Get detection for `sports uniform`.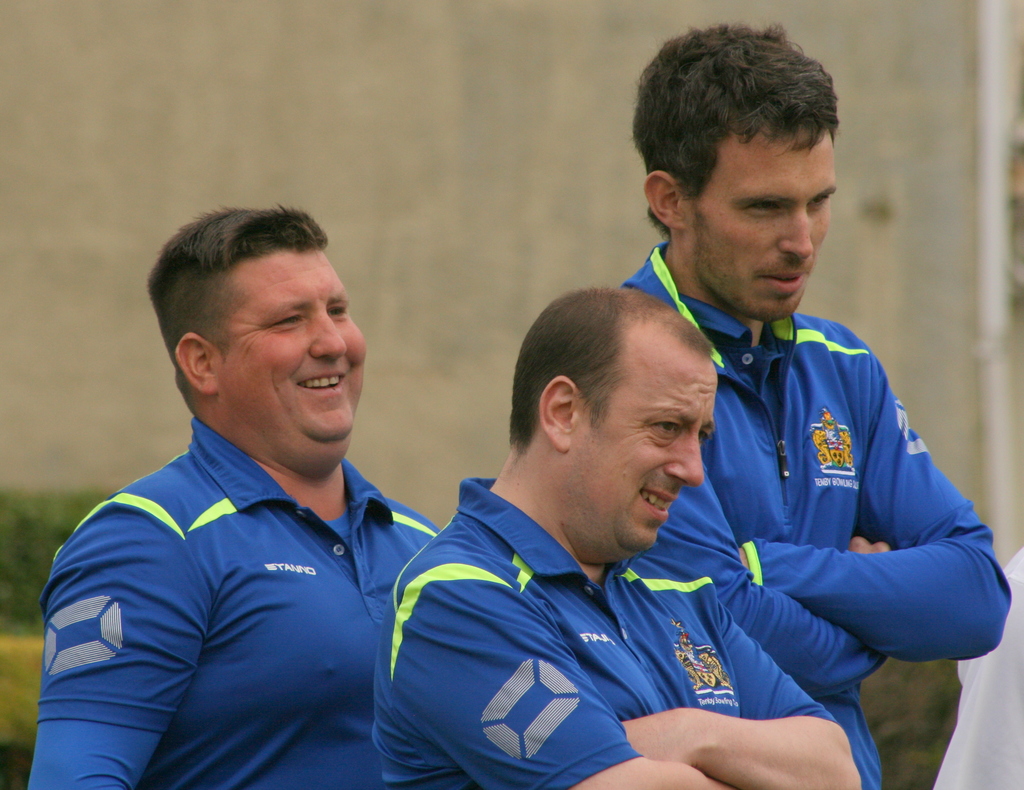
Detection: left=618, top=239, right=1014, bottom=789.
